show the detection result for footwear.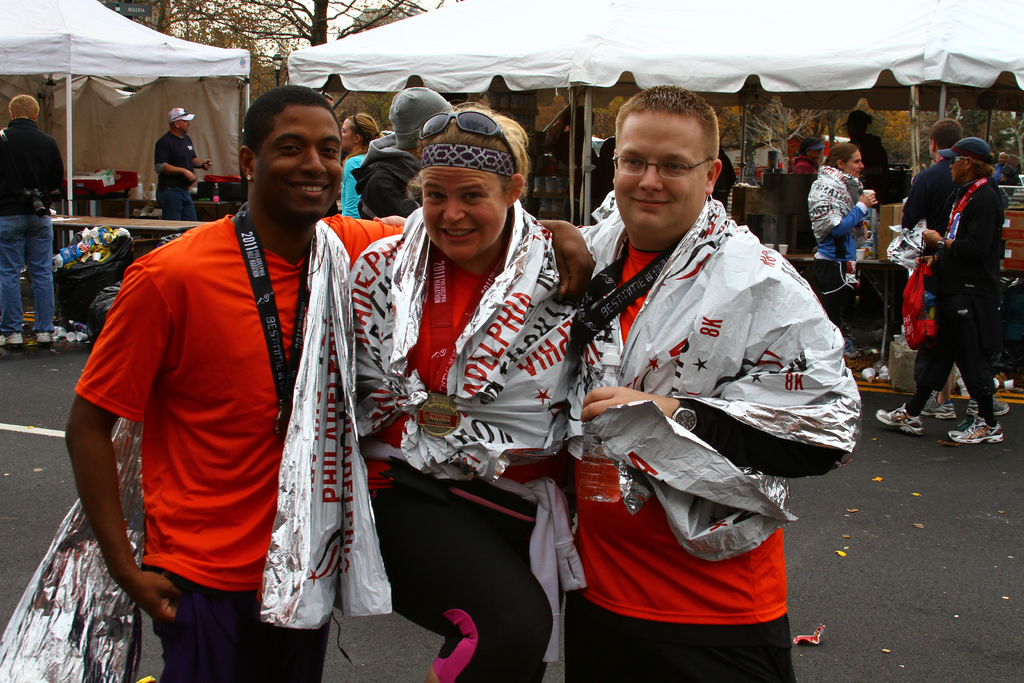
{"left": 951, "top": 418, "right": 1010, "bottom": 445}.
